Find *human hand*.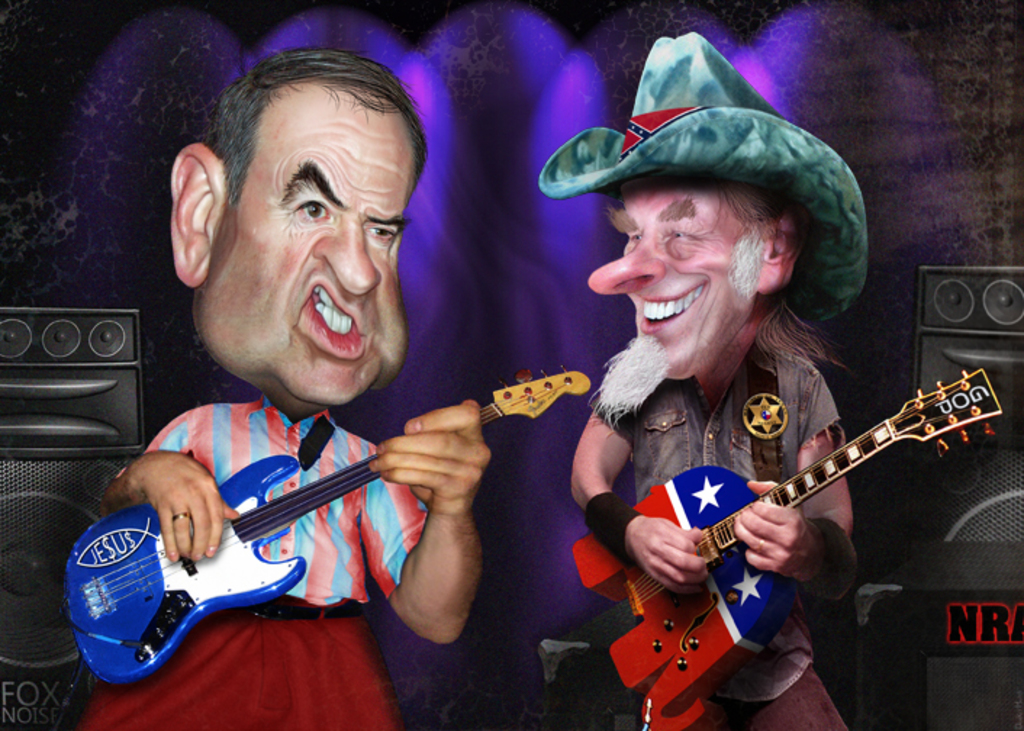
[731, 477, 824, 579].
